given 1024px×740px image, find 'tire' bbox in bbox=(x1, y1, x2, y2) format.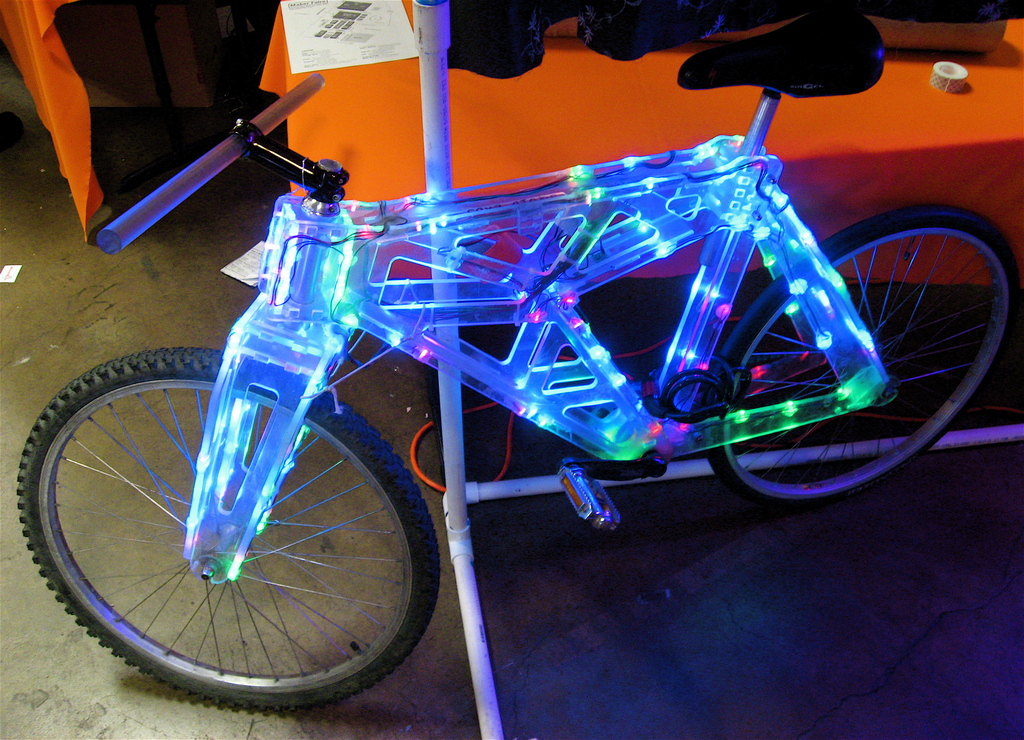
bbox=(701, 204, 1018, 510).
